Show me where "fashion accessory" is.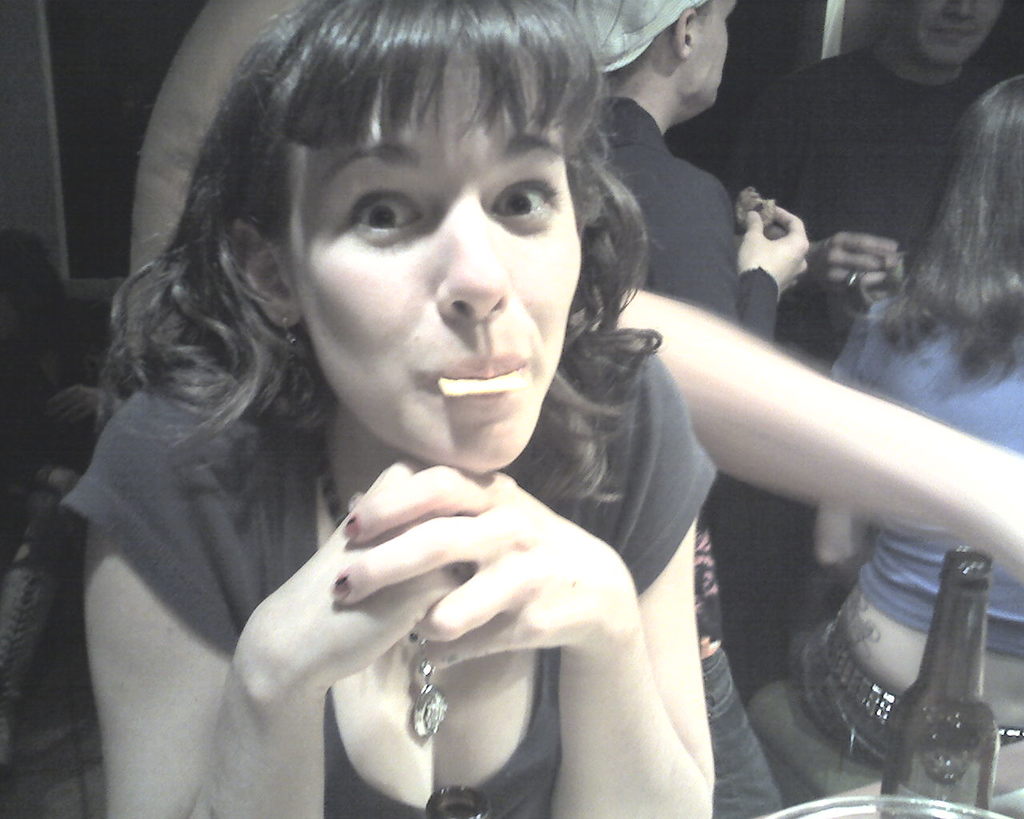
"fashion accessory" is at left=827, top=606, right=1023, bottom=733.
